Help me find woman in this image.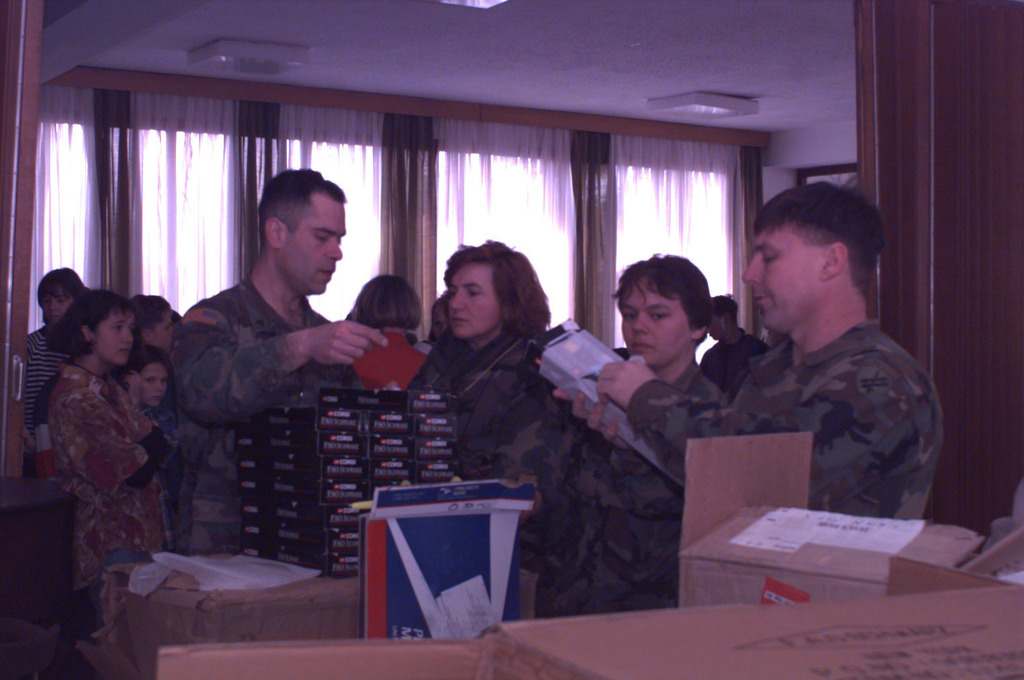
Found it: 50:286:167:626.
